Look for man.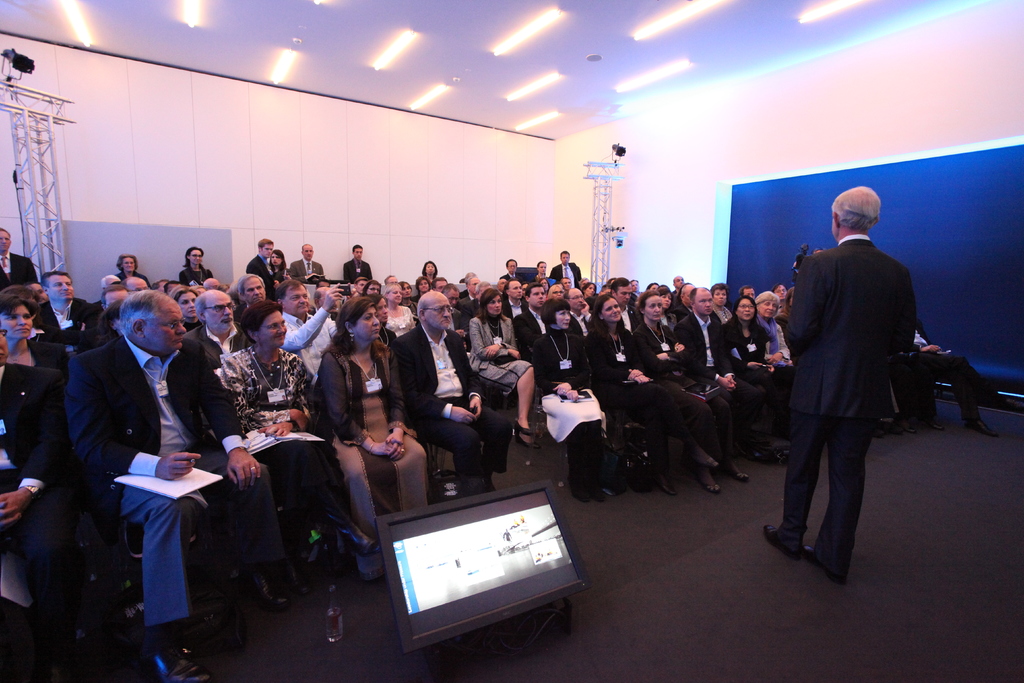
Found: [x1=516, y1=288, x2=554, y2=353].
